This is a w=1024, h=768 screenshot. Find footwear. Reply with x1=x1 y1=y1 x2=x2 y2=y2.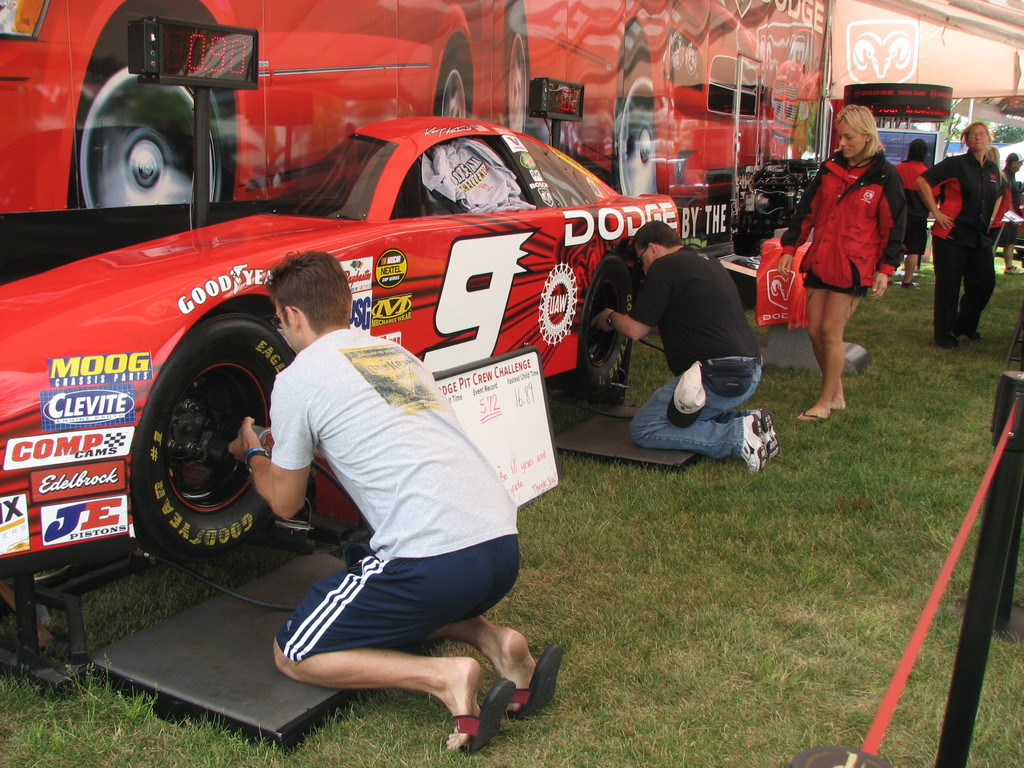
x1=1002 y1=262 x2=1023 y2=273.
